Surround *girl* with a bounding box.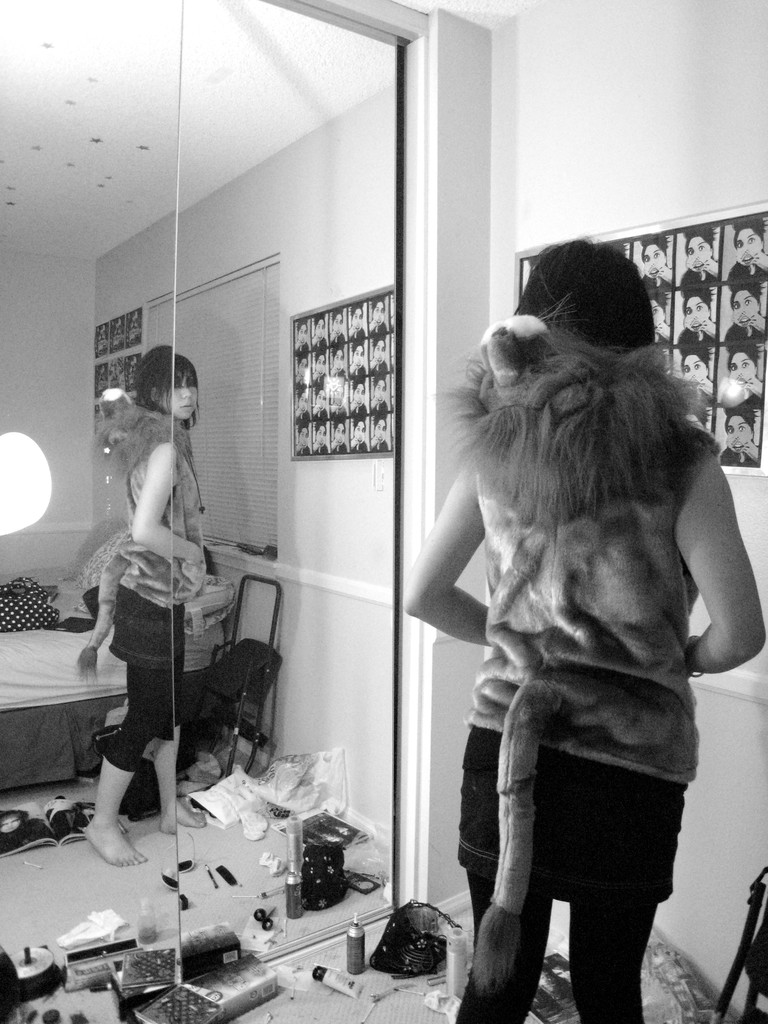
(403,228,764,1021).
